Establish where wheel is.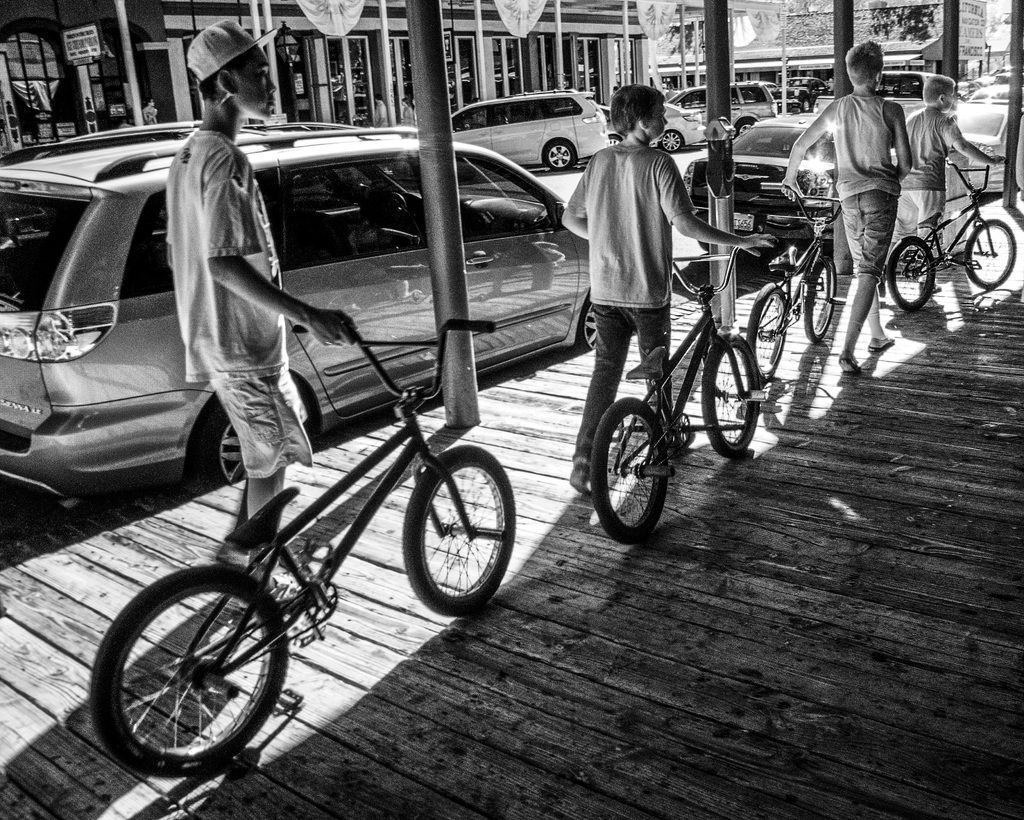
Established at locate(696, 209, 710, 251).
